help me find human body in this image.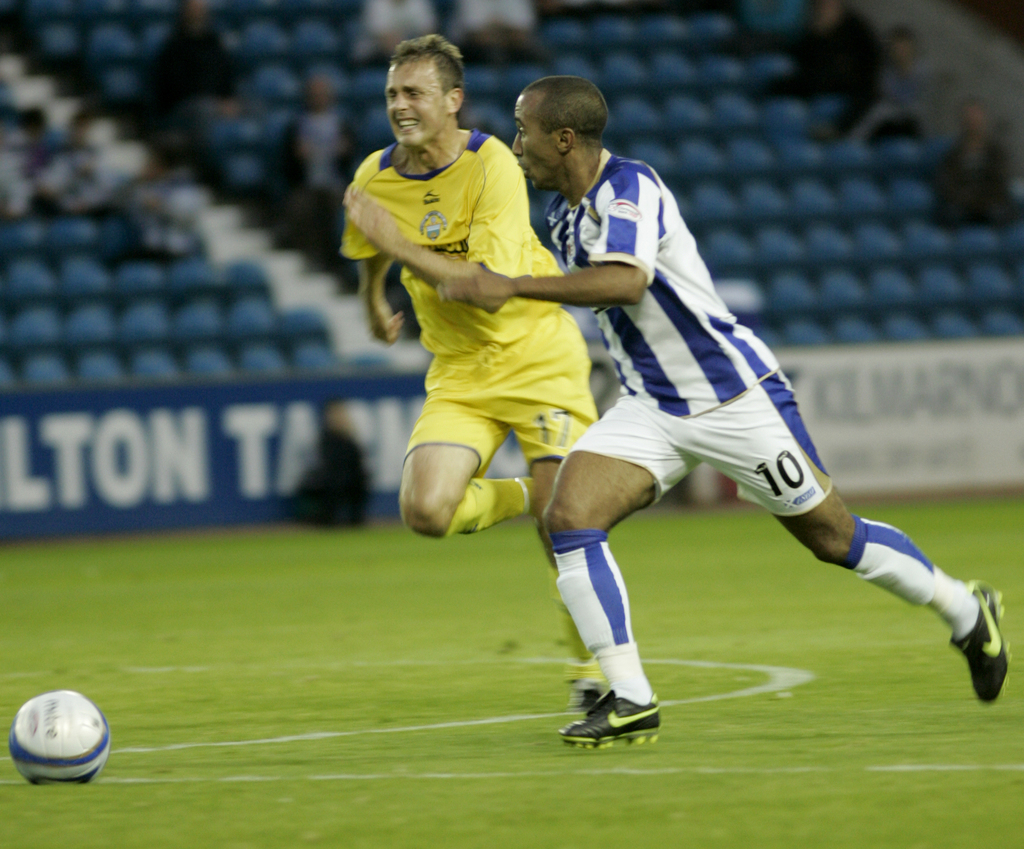
Found it: pyautogui.locateOnScreen(433, 78, 1012, 755).
